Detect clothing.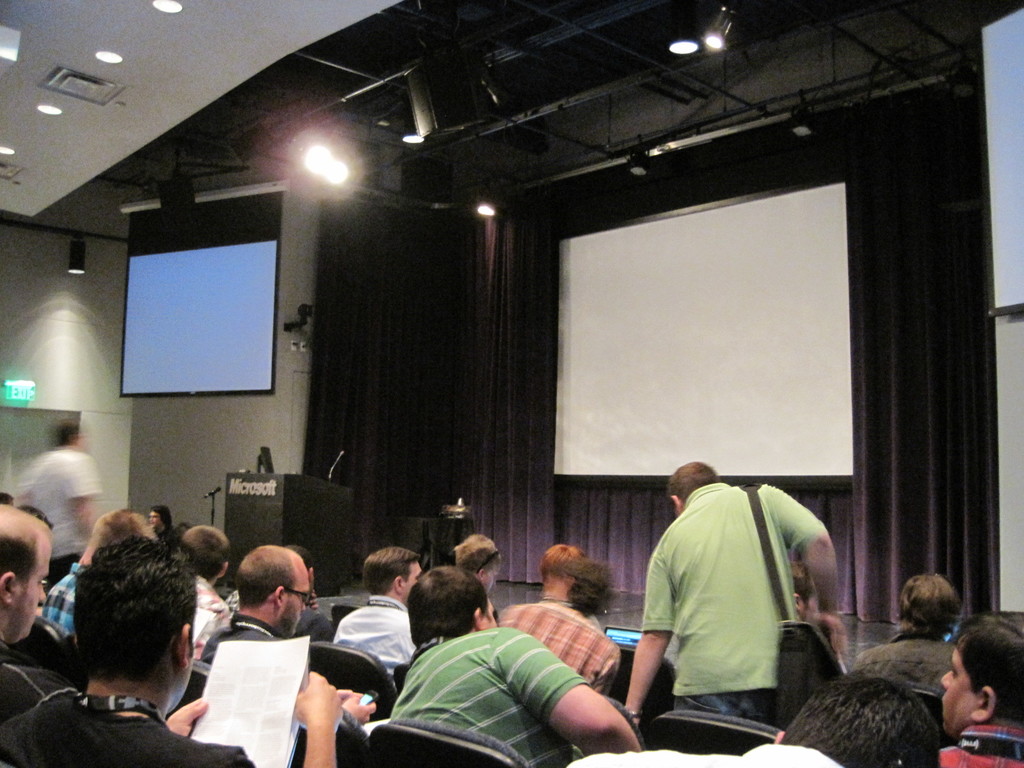
Detected at bbox=(0, 640, 80, 712).
